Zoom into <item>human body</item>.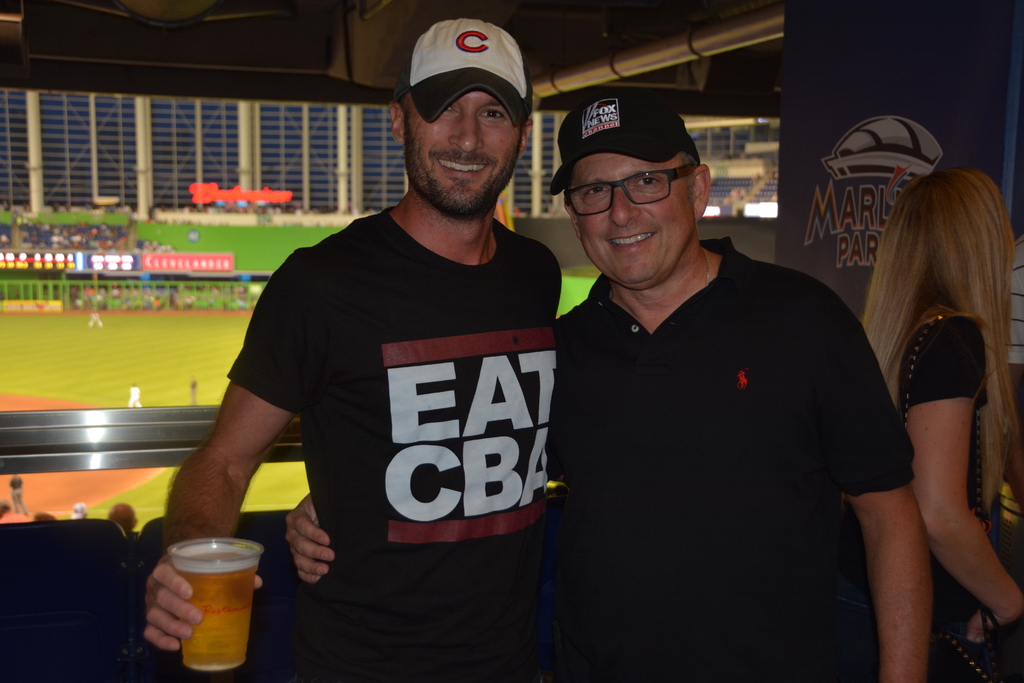
Zoom target: 143:20:561:682.
